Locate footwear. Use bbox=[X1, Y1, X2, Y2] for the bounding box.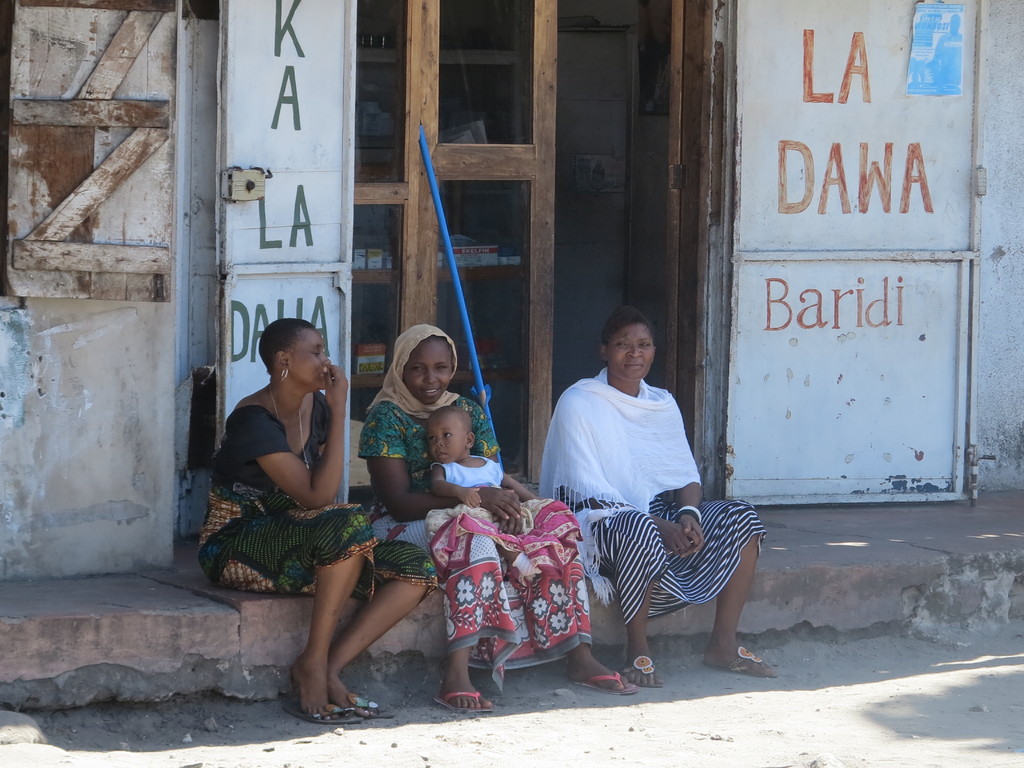
bbox=[623, 654, 660, 688].
